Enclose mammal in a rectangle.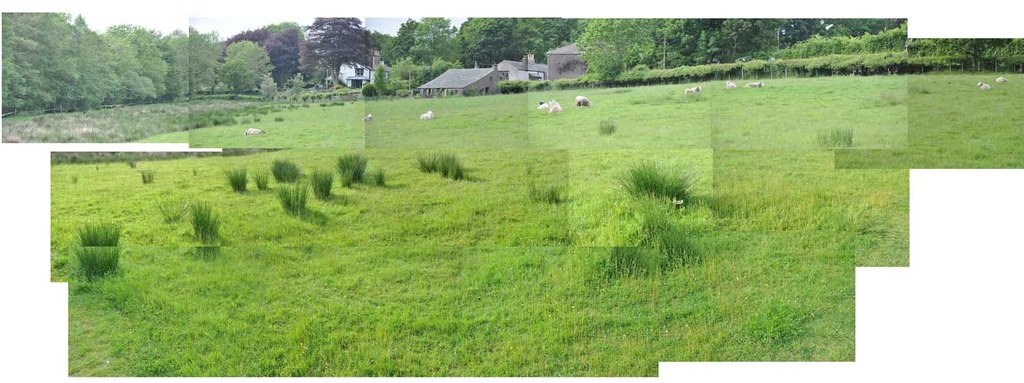
421:113:435:120.
